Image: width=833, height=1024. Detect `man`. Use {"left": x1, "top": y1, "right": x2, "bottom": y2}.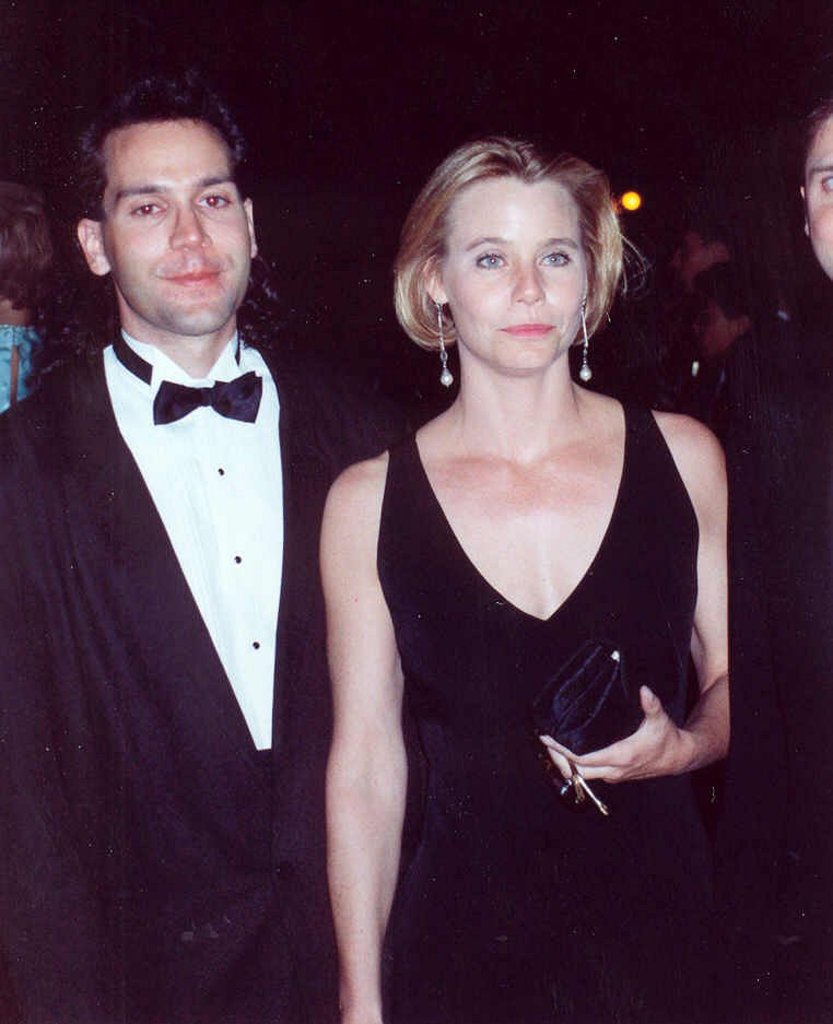
{"left": 696, "top": 84, "right": 832, "bottom": 631}.
